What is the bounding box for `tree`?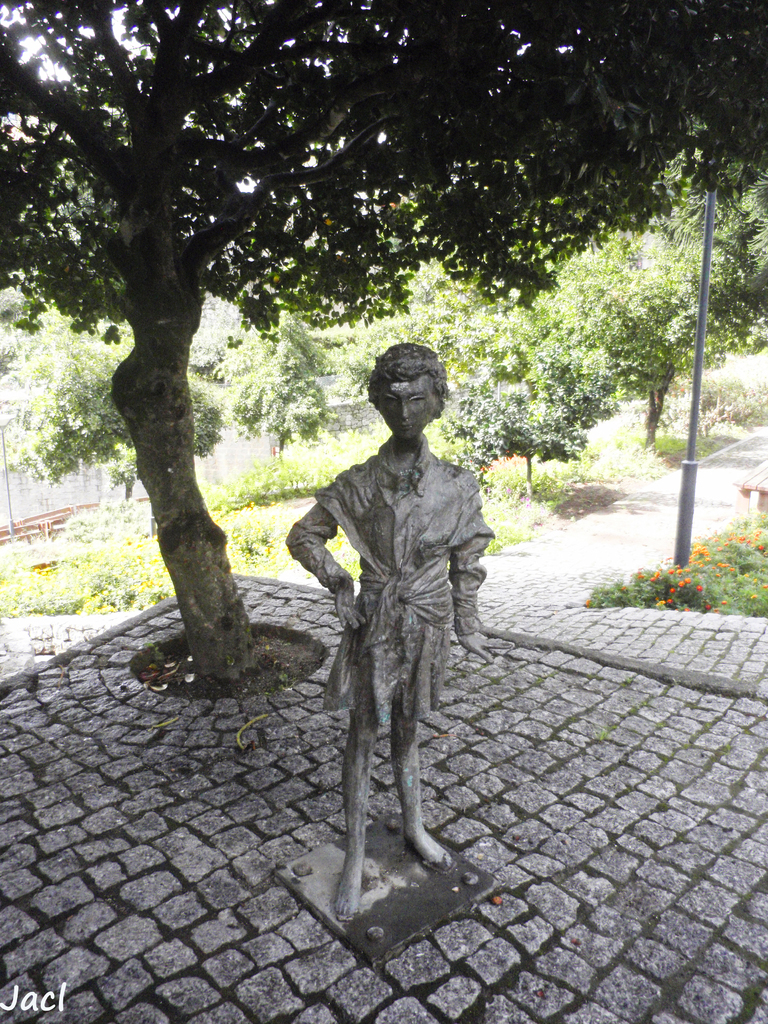
(632, 142, 767, 469).
